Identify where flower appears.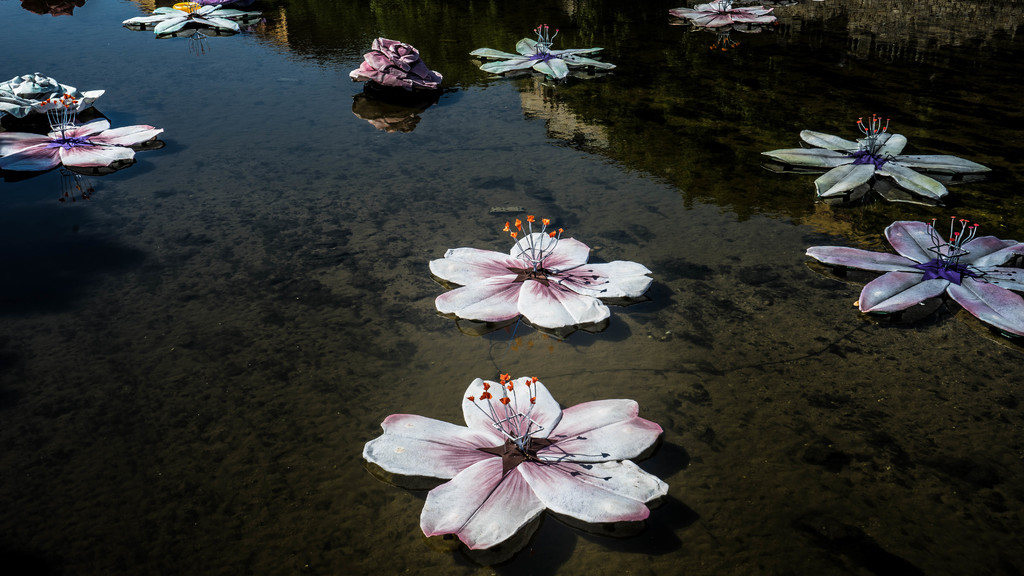
Appears at locate(426, 211, 652, 330).
